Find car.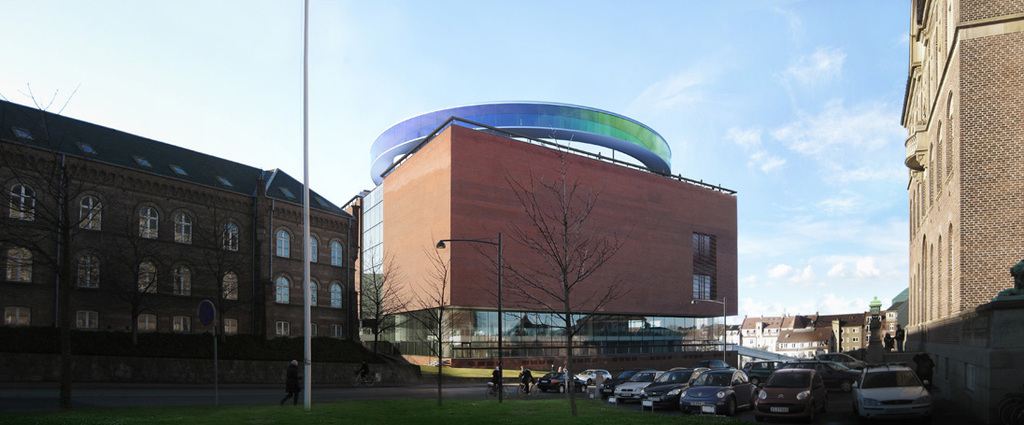
x1=612, y1=365, x2=669, y2=404.
